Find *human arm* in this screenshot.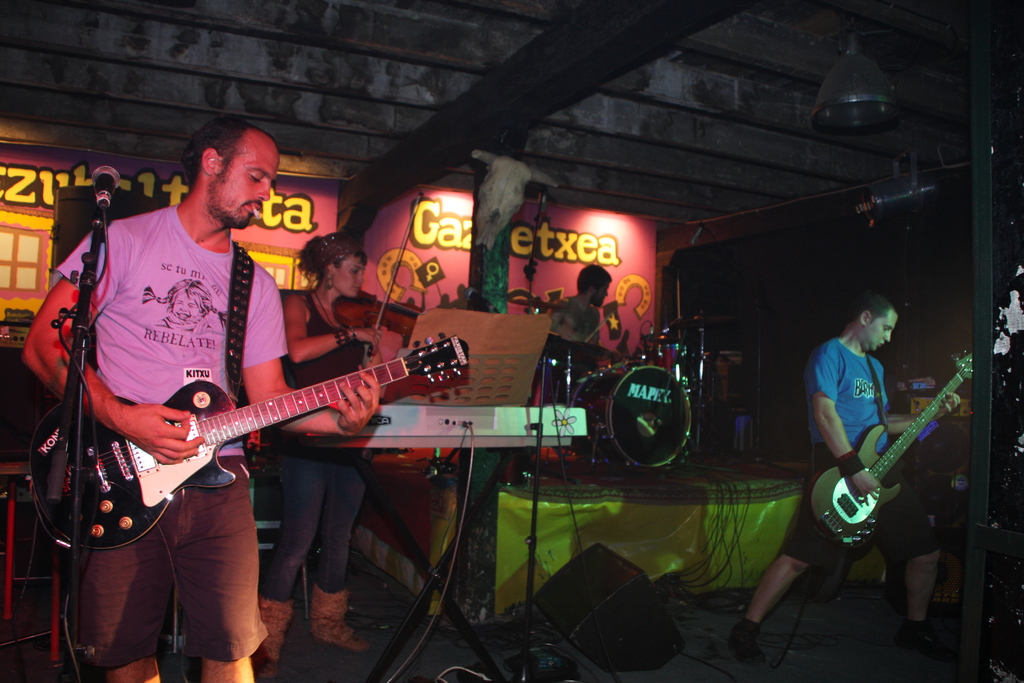
The bounding box for *human arm* is Rect(18, 275, 203, 464).
